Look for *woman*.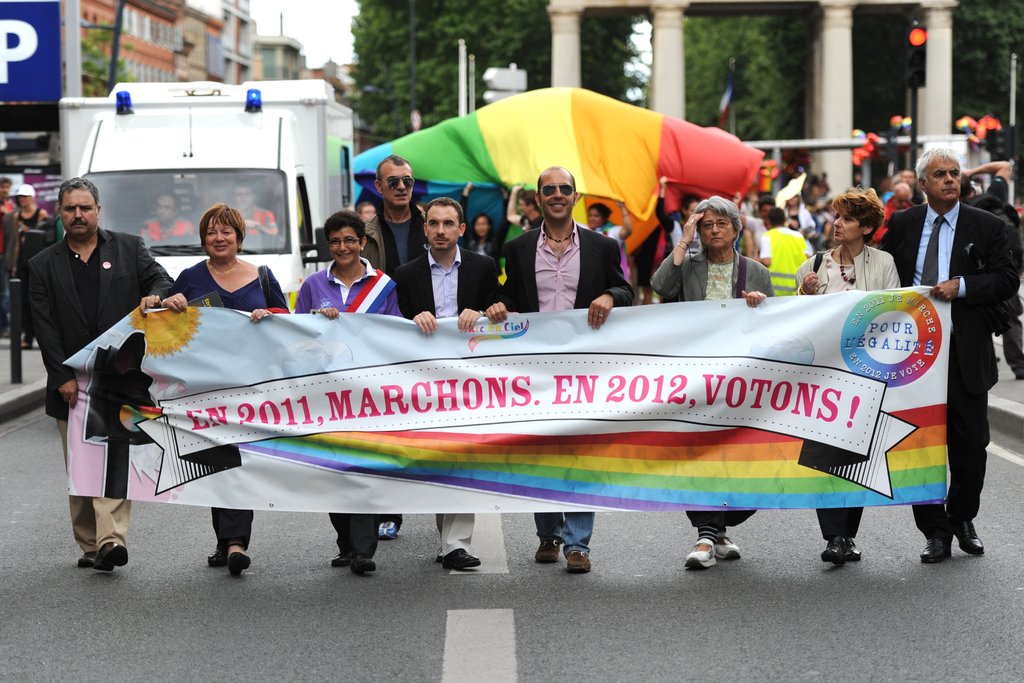
Found: (left=785, top=186, right=901, bottom=568).
